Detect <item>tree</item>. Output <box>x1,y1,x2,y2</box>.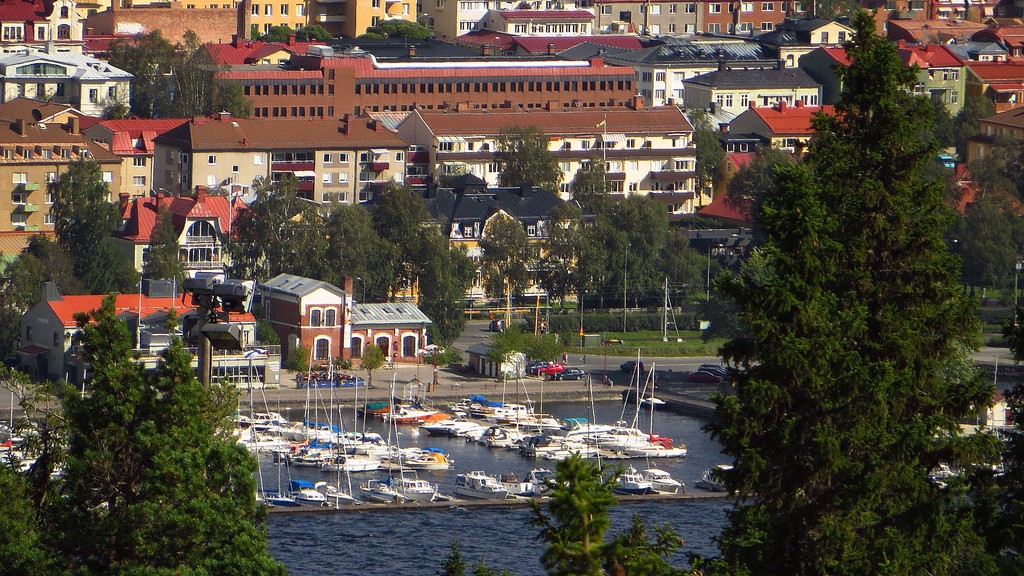
<box>296,23,335,43</box>.
